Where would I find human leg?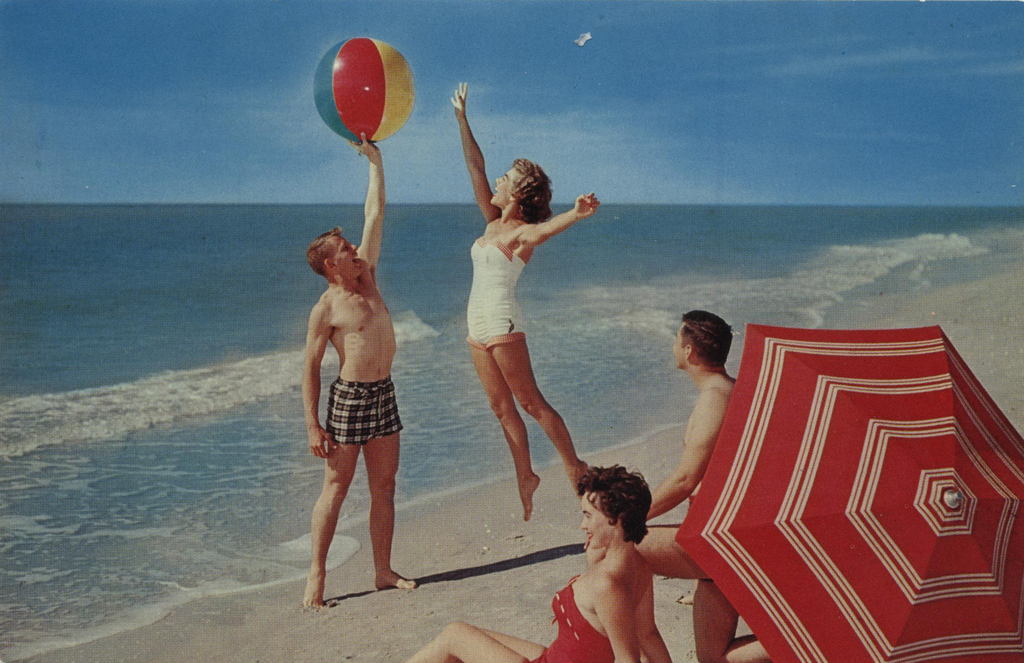
At {"left": 489, "top": 337, "right": 589, "bottom": 485}.
